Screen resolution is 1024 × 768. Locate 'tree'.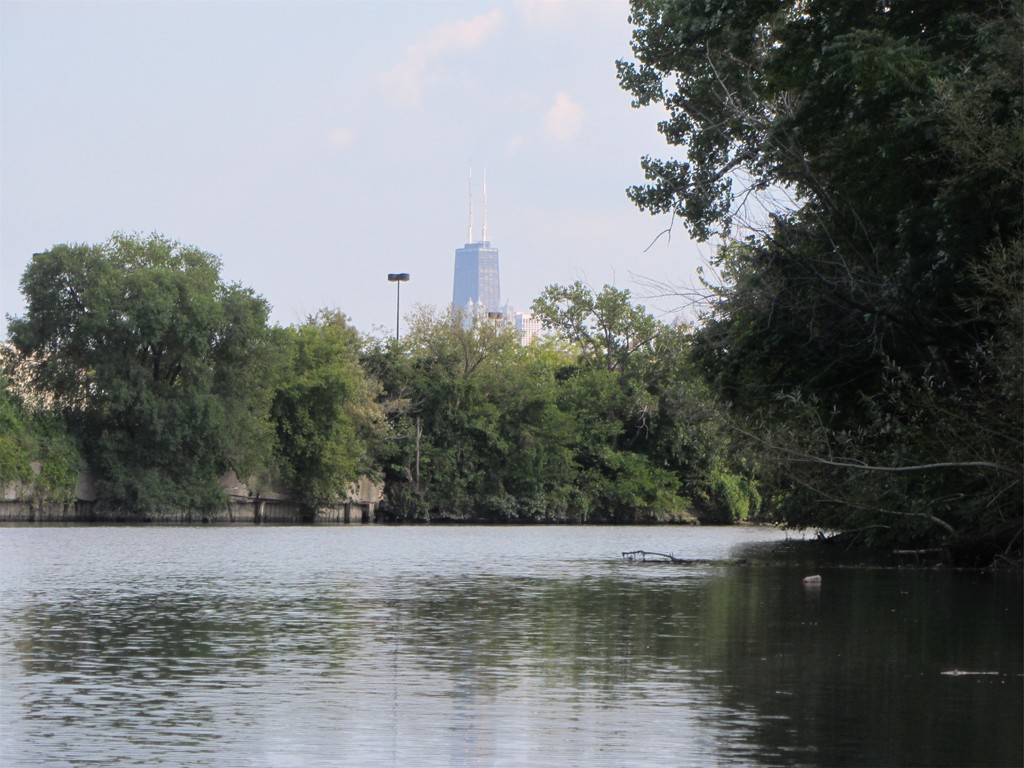
608,0,1023,582.
